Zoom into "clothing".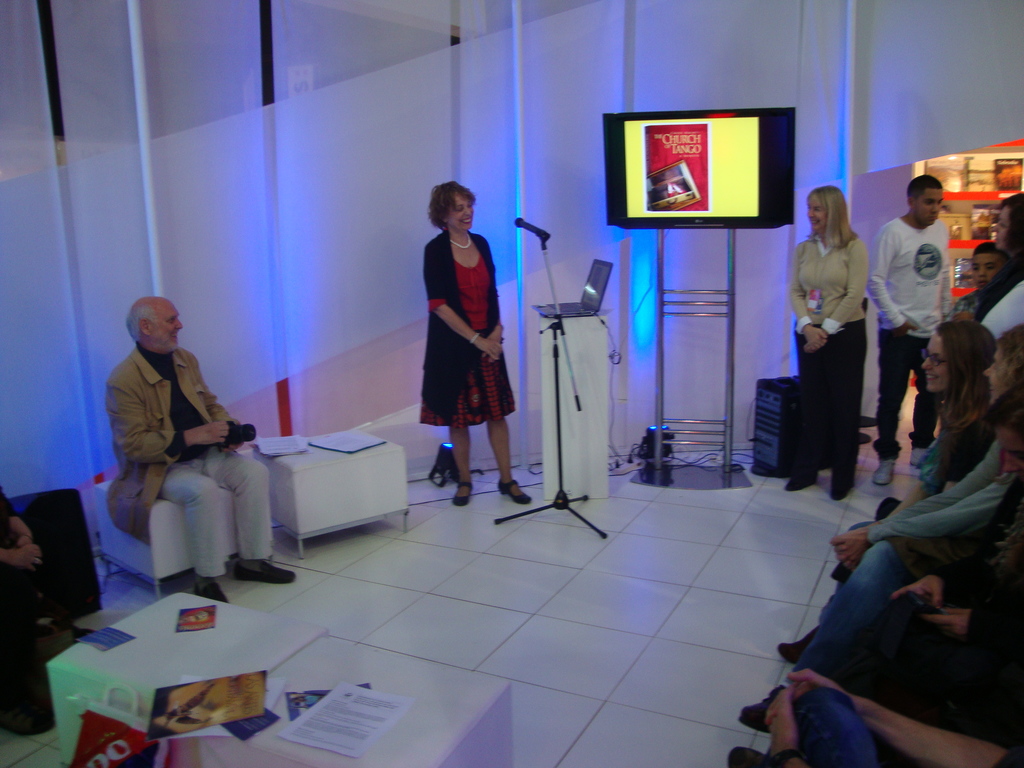
Zoom target: (868,218,956,465).
